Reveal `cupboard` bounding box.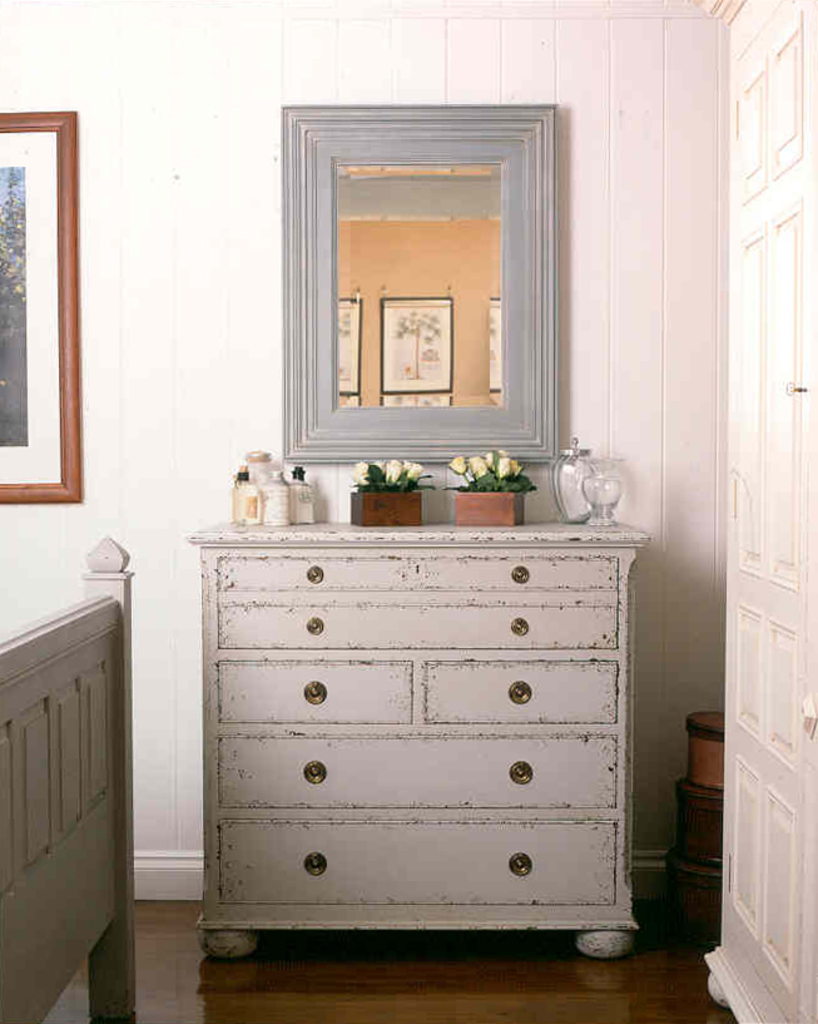
Revealed: (182,513,650,1005).
